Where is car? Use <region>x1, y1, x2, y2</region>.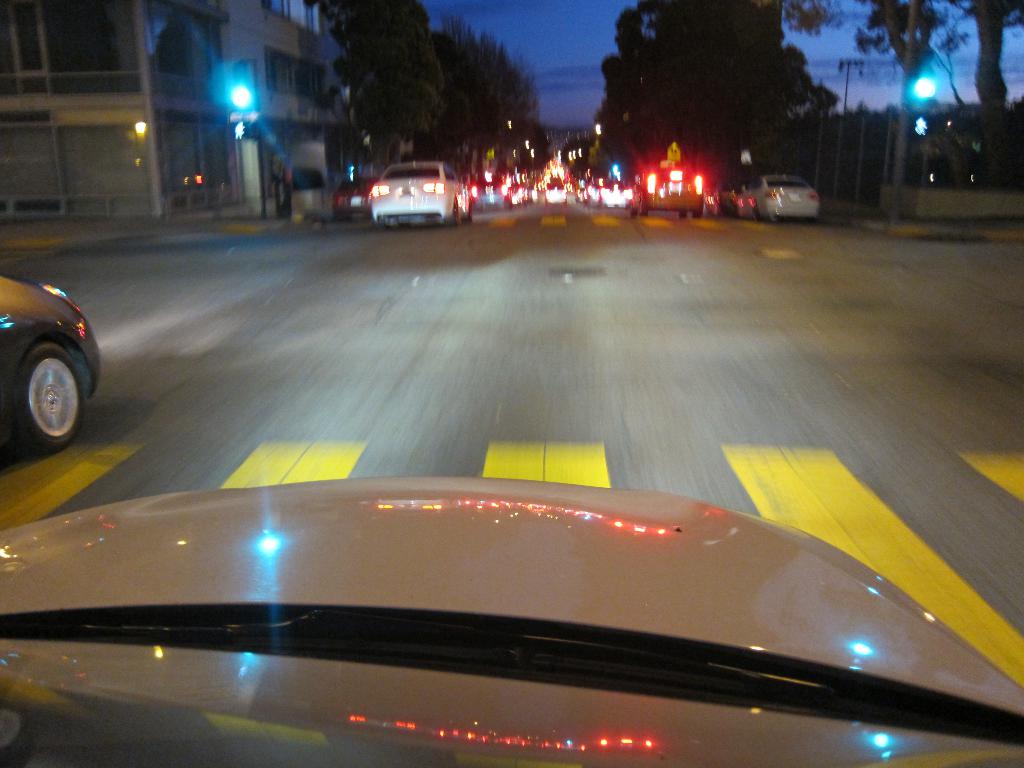
<region>0, 270, 102, 451</region>.
